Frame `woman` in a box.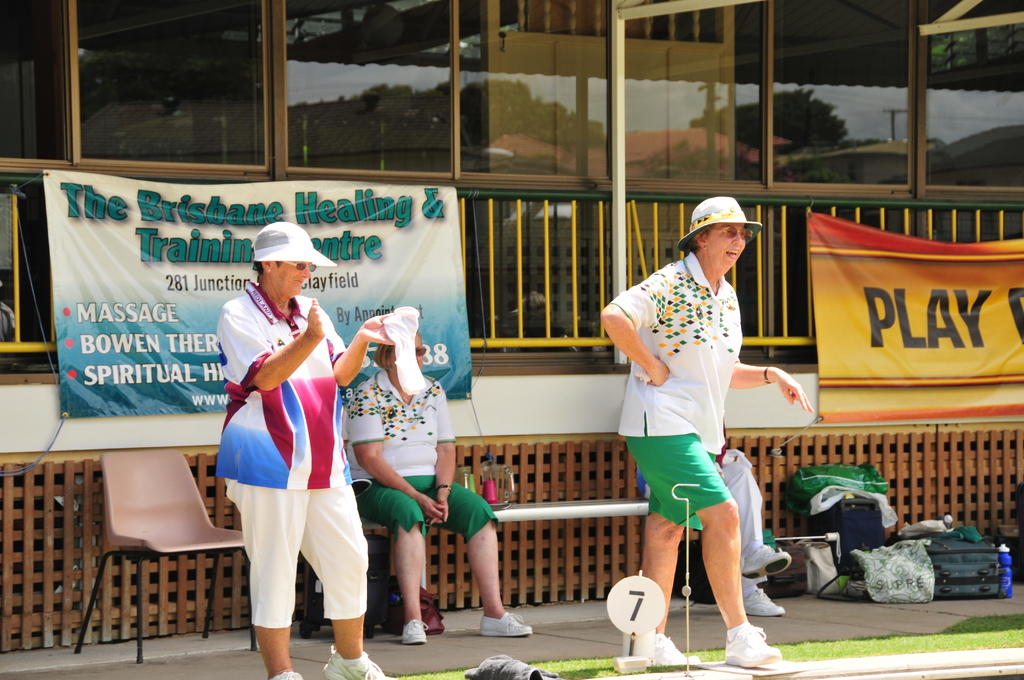
<bbox>595, 195, 820, 672</bbox>.
